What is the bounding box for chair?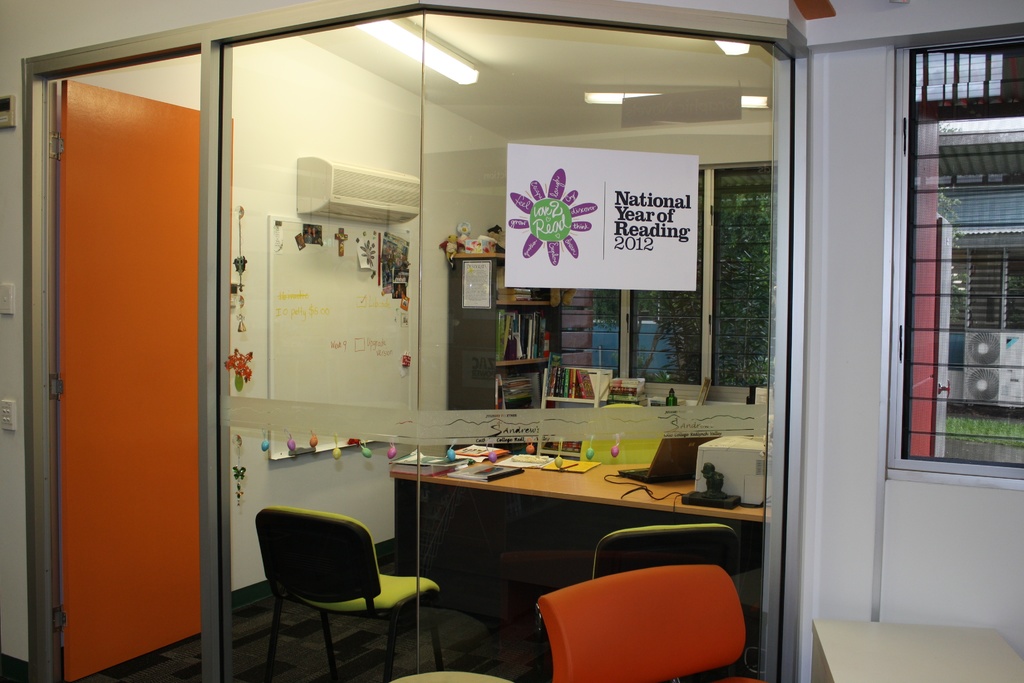
[x1=589, y1=527, x2=747, y2=587].
